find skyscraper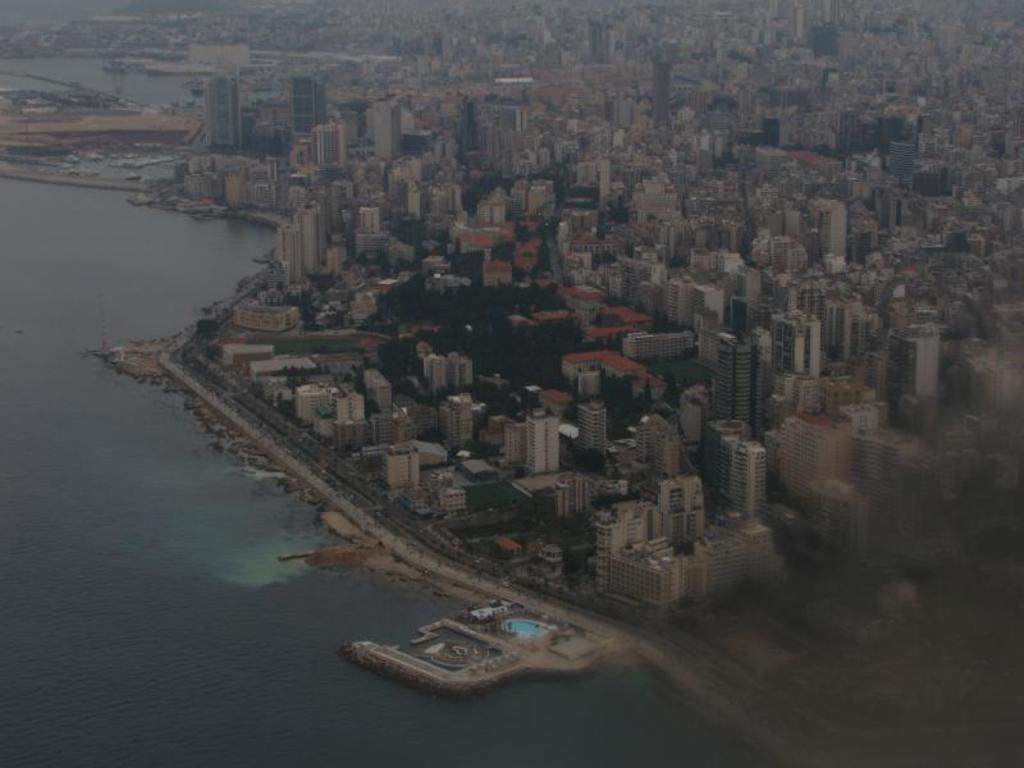
504 426 526 467
